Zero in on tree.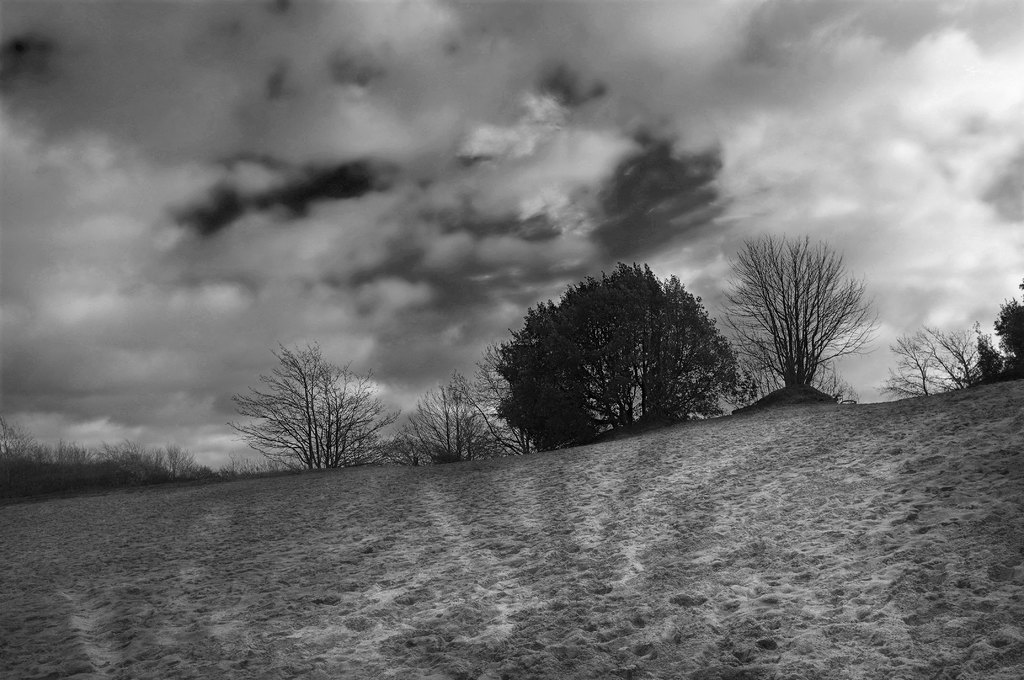
Zeroed in: locate(990, 298, 1023, 366).
